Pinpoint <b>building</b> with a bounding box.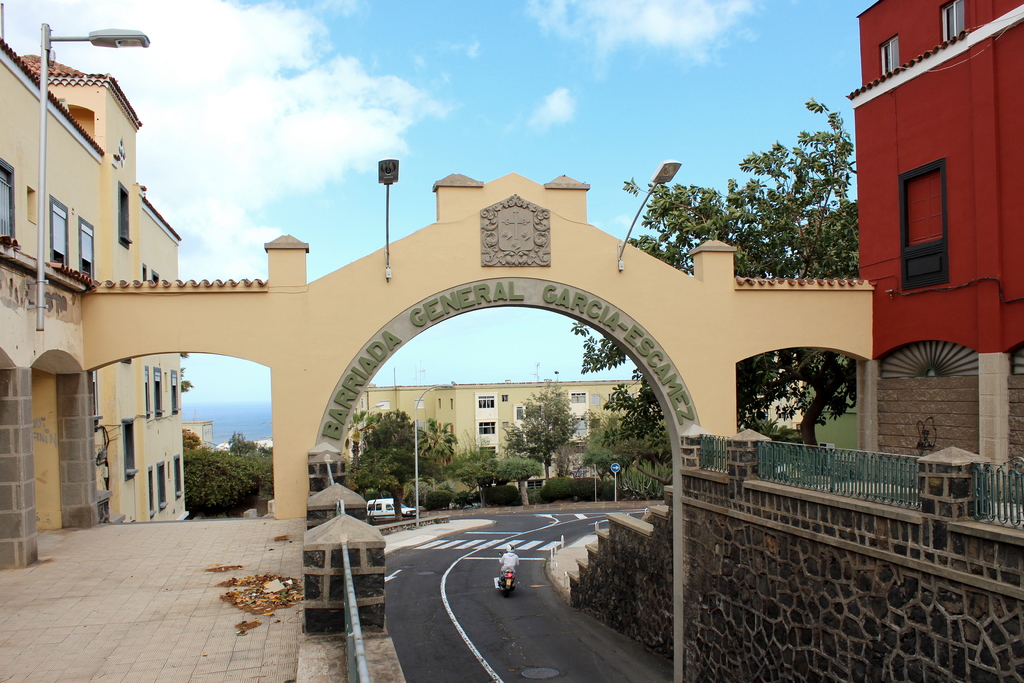
(x1=843, y1=0, x2=1023, y2=470).
